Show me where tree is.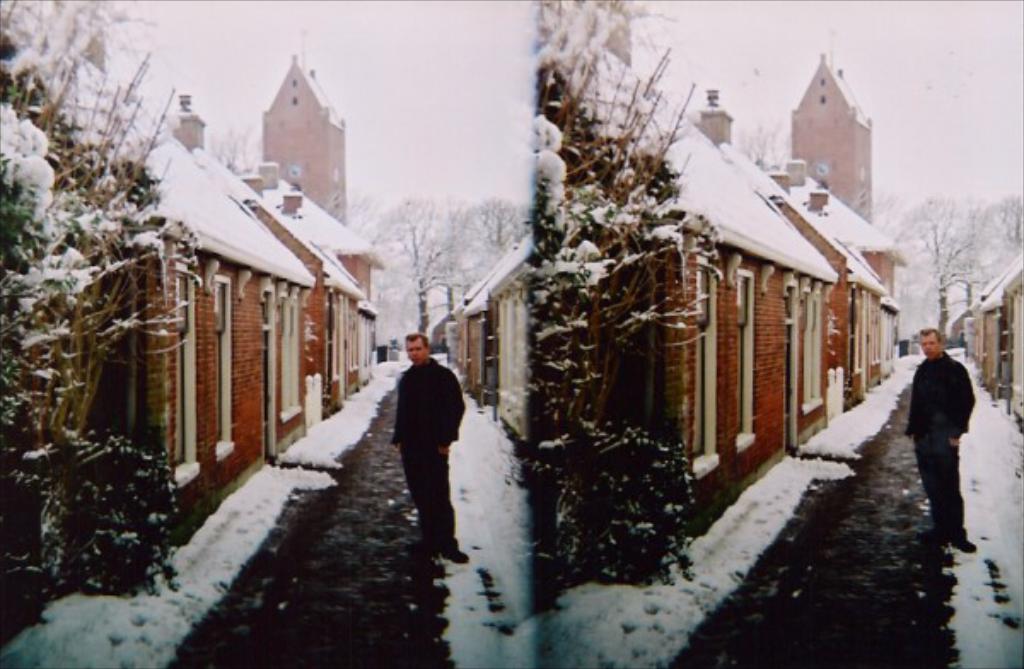
tree is at l=457, t=205, r=536, b=251.
